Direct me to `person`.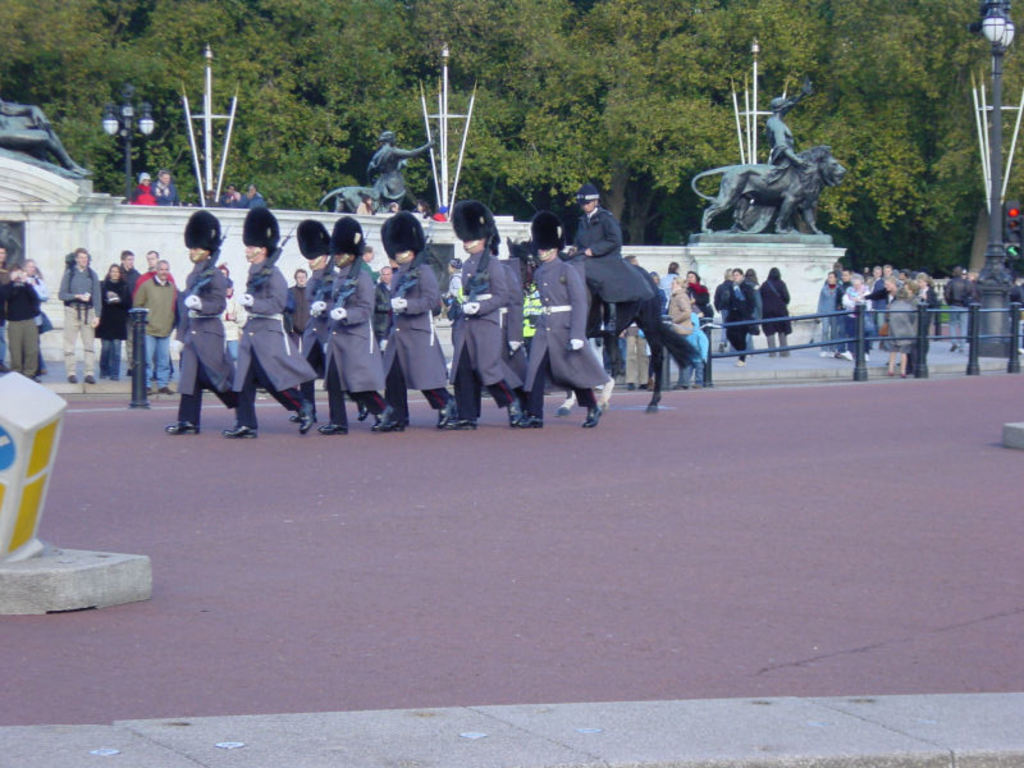
Direction: bbox(137, 239, 168, 303).
